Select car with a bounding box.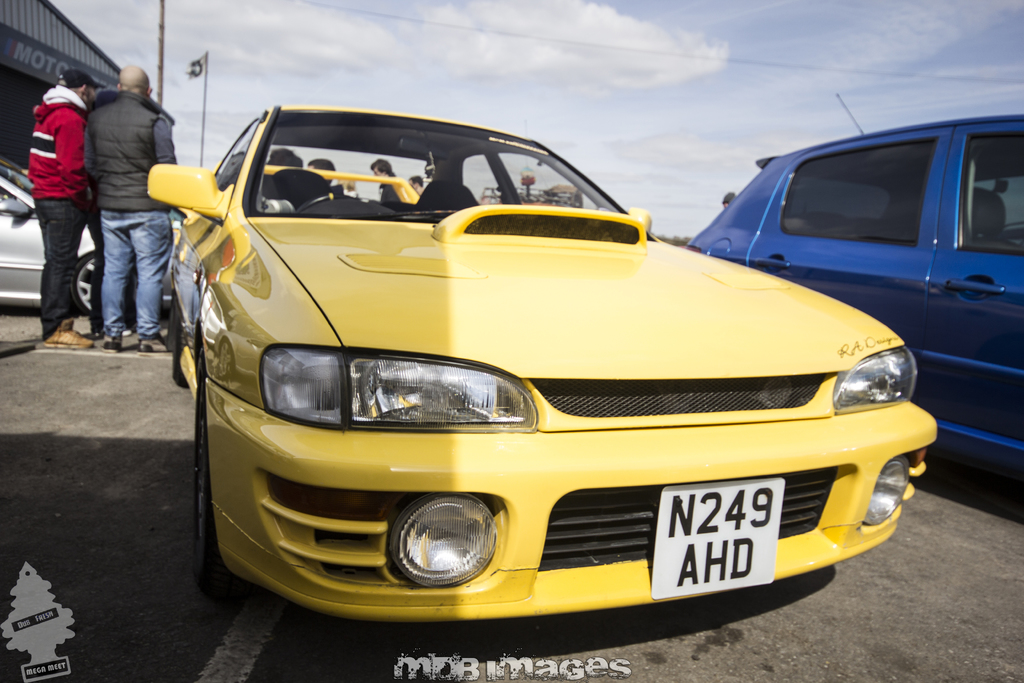
{"left": 680, "top": 94, "right": 1023, "bottom": 482}.
